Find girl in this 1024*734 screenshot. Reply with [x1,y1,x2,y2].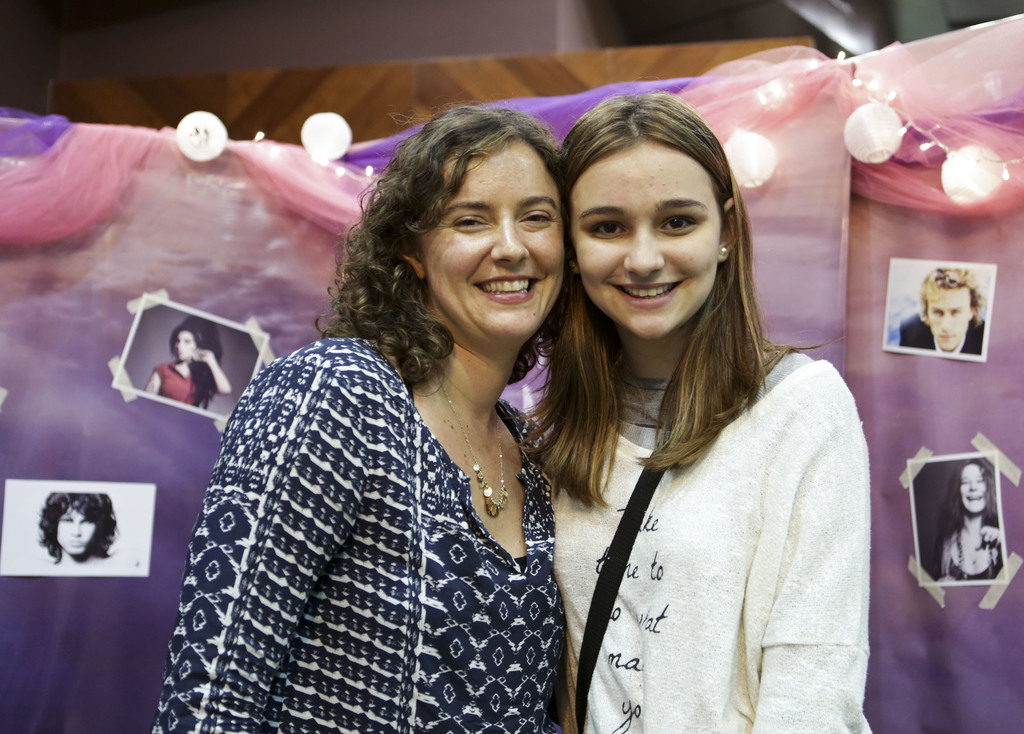
[525,95,874,733].
